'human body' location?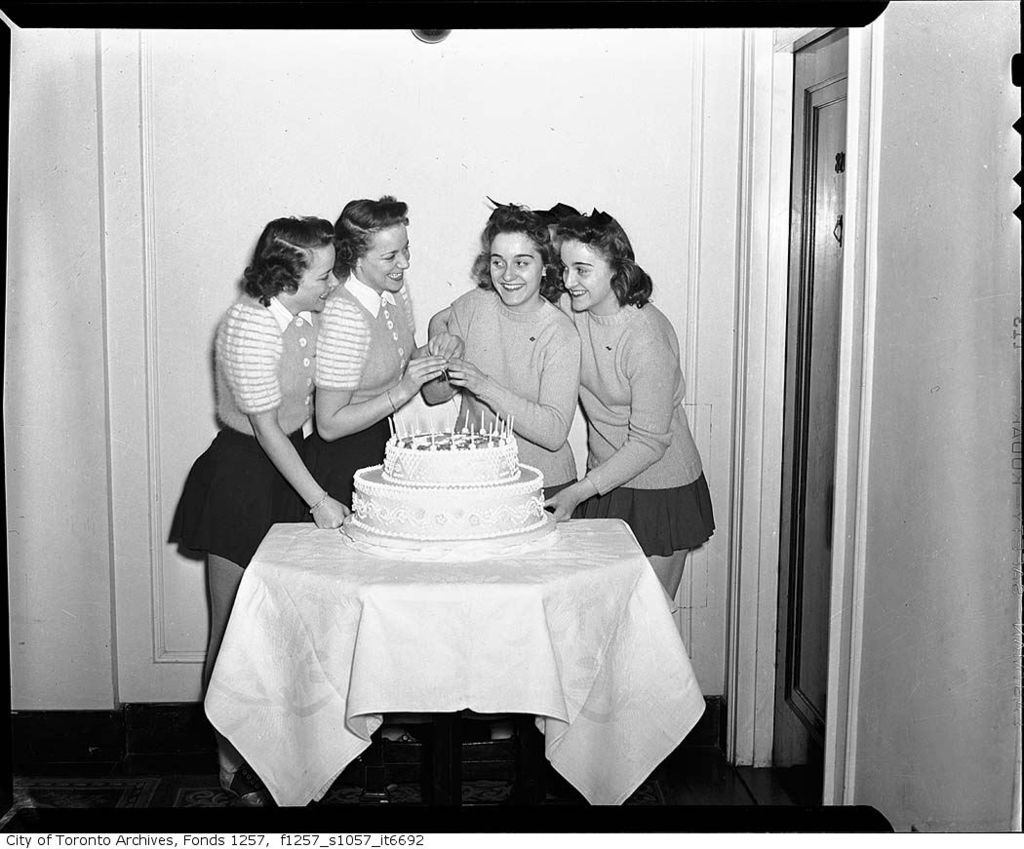
166/214/336/791
